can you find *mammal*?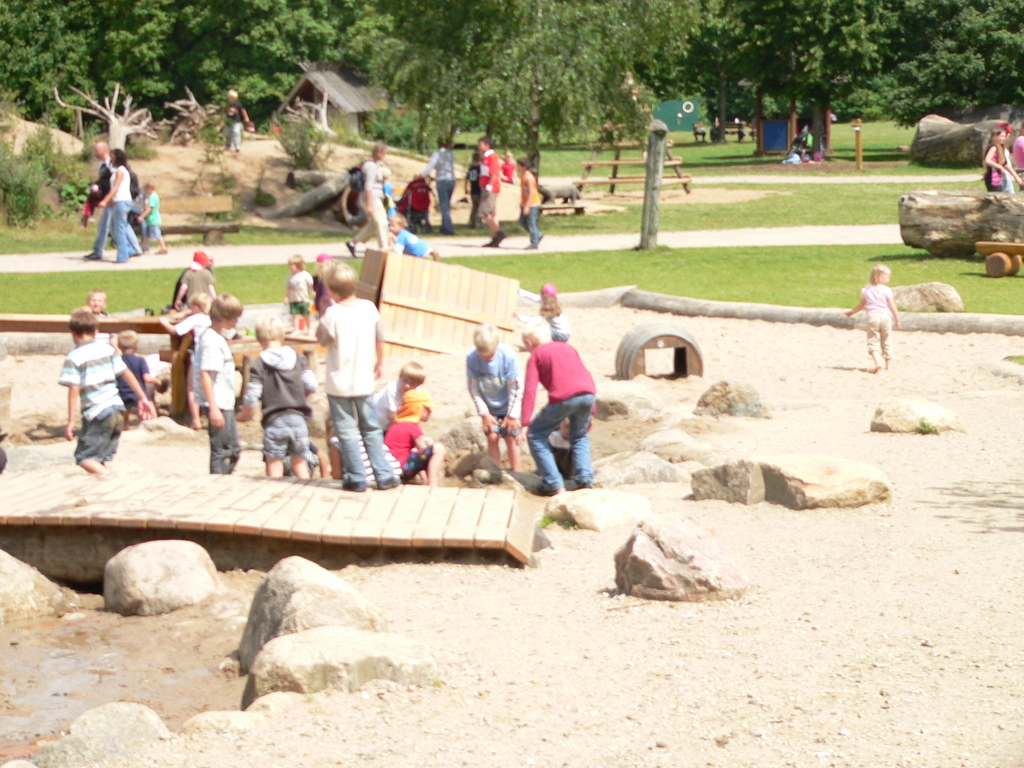
Yes, bounding box: [520, 150, 543, 246].
